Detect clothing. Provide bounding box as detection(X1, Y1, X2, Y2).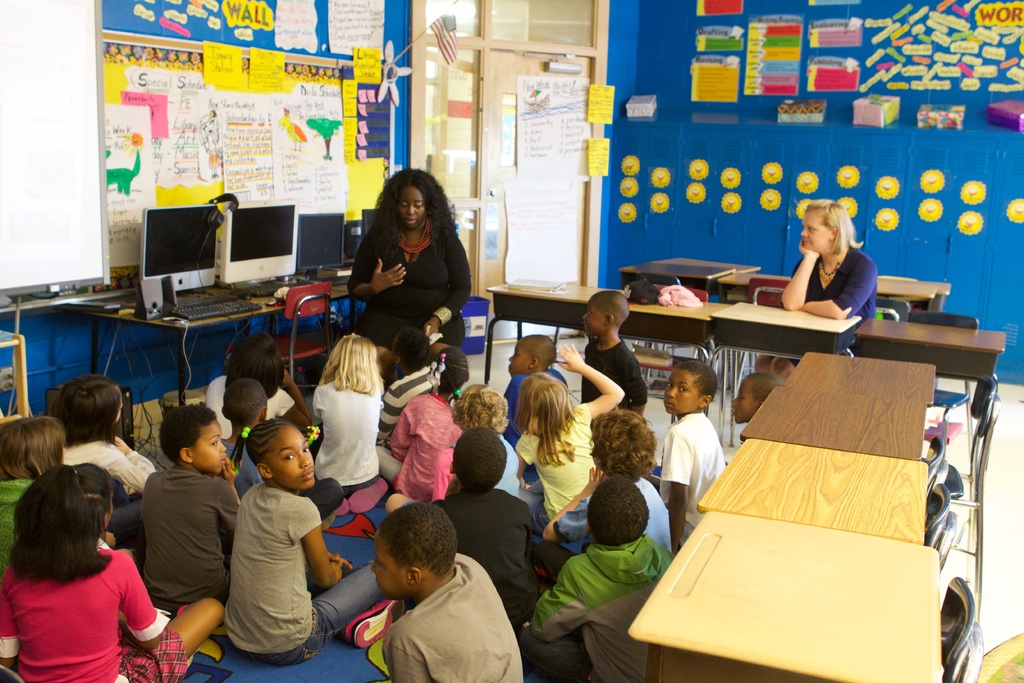
detection(548, 468, 683, 573).
